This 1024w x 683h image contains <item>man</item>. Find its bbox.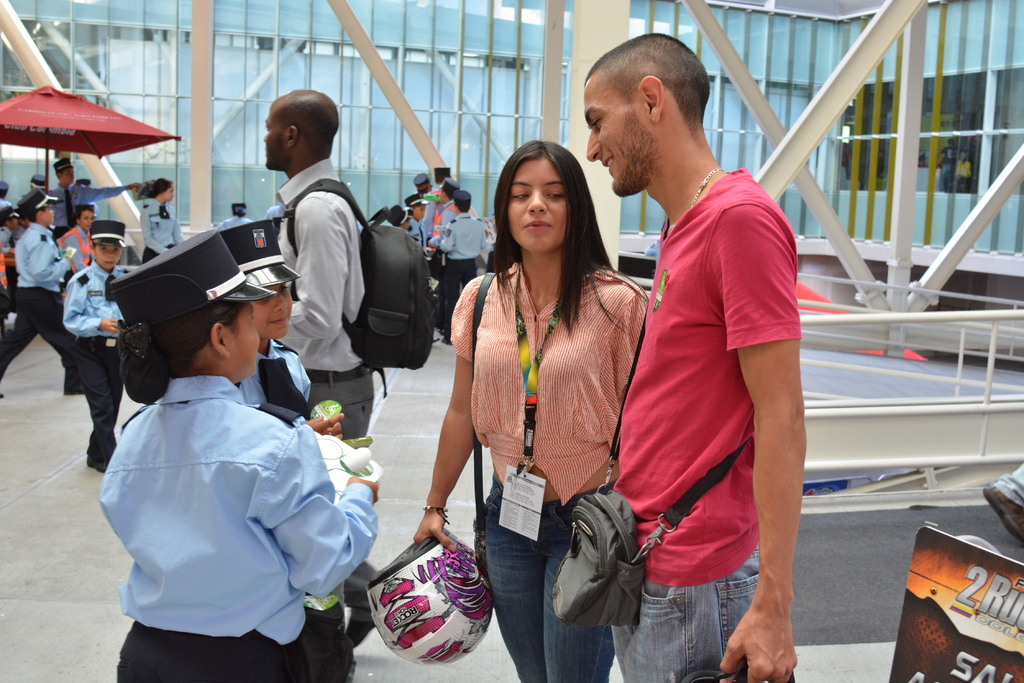
x1=435, y1=190, x2=487, y2=344.
